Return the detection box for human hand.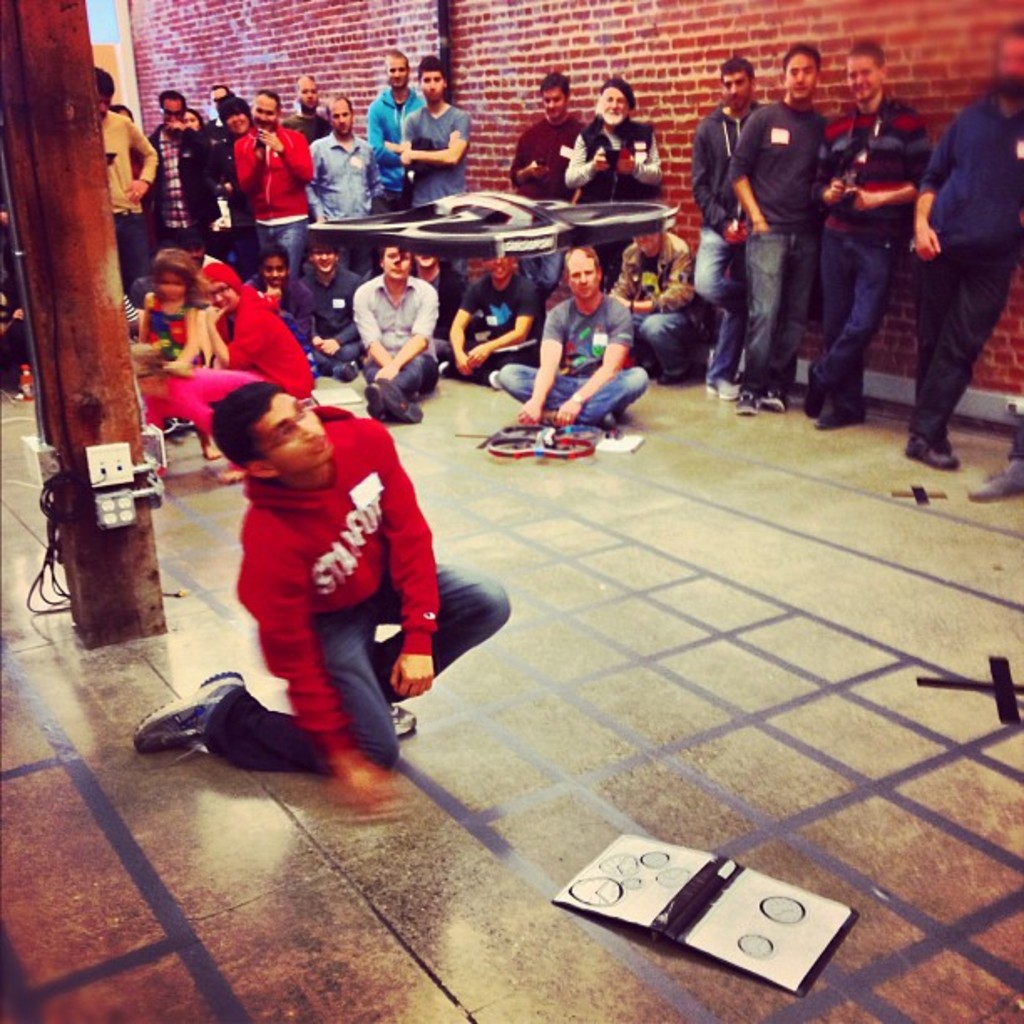
l=120, t=177, r=146, b=206.
